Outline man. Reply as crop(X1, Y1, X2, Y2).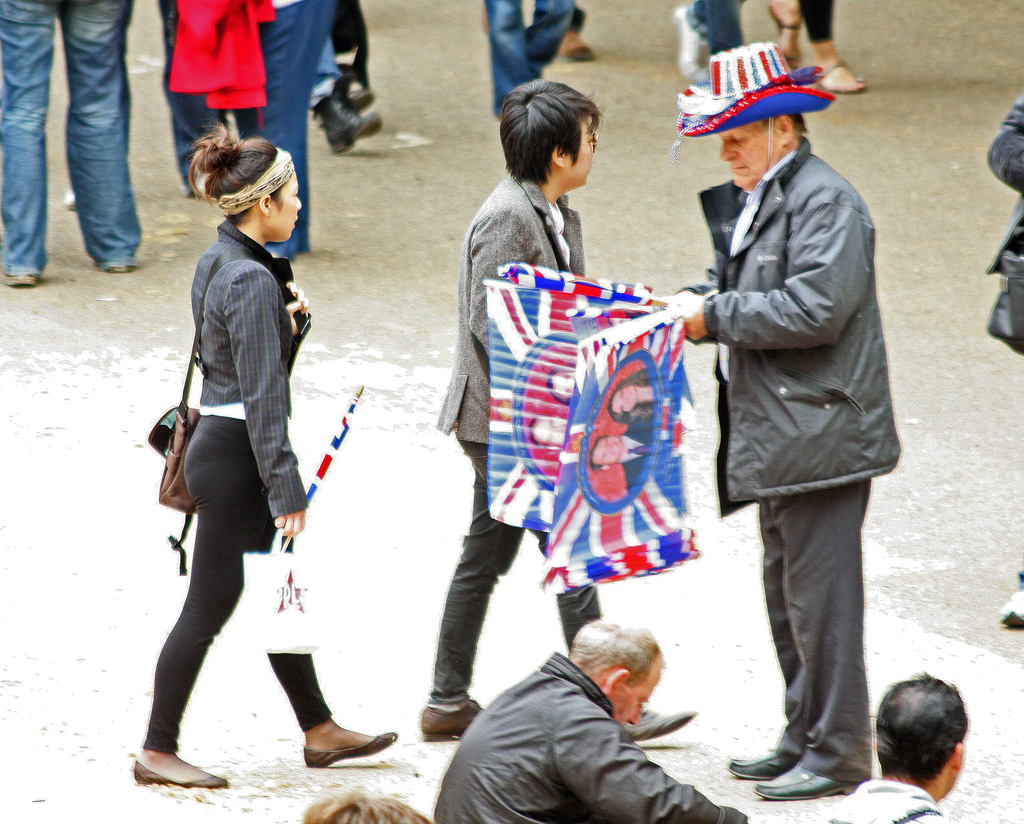
crop(983, 90, 1023, 634).
